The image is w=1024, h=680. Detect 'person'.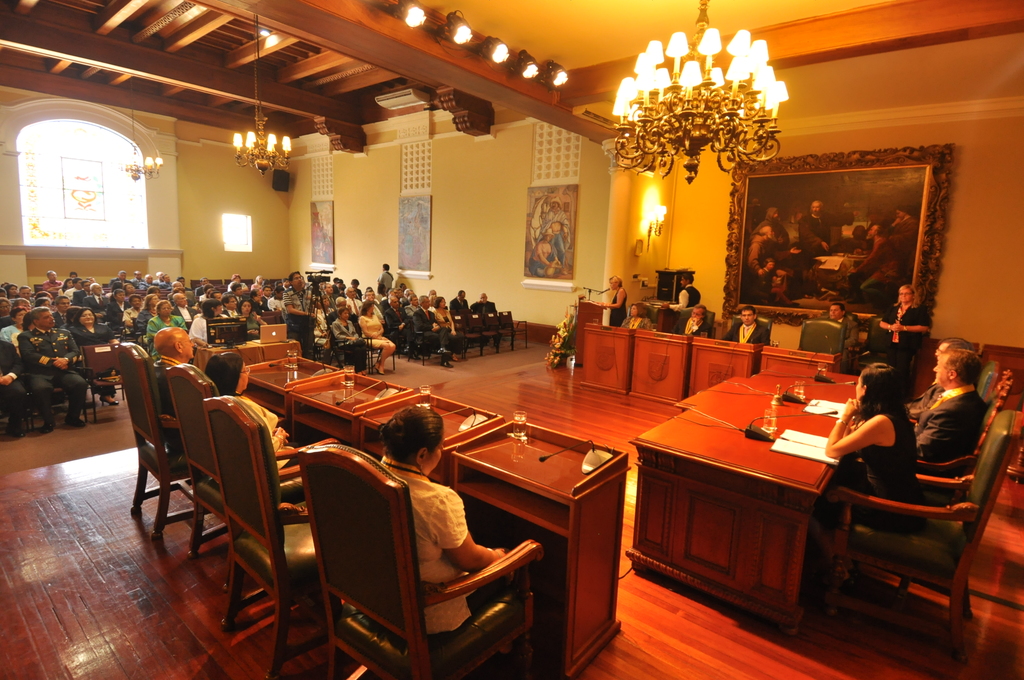
Detection: Rect(620, 305, 655, 325).
